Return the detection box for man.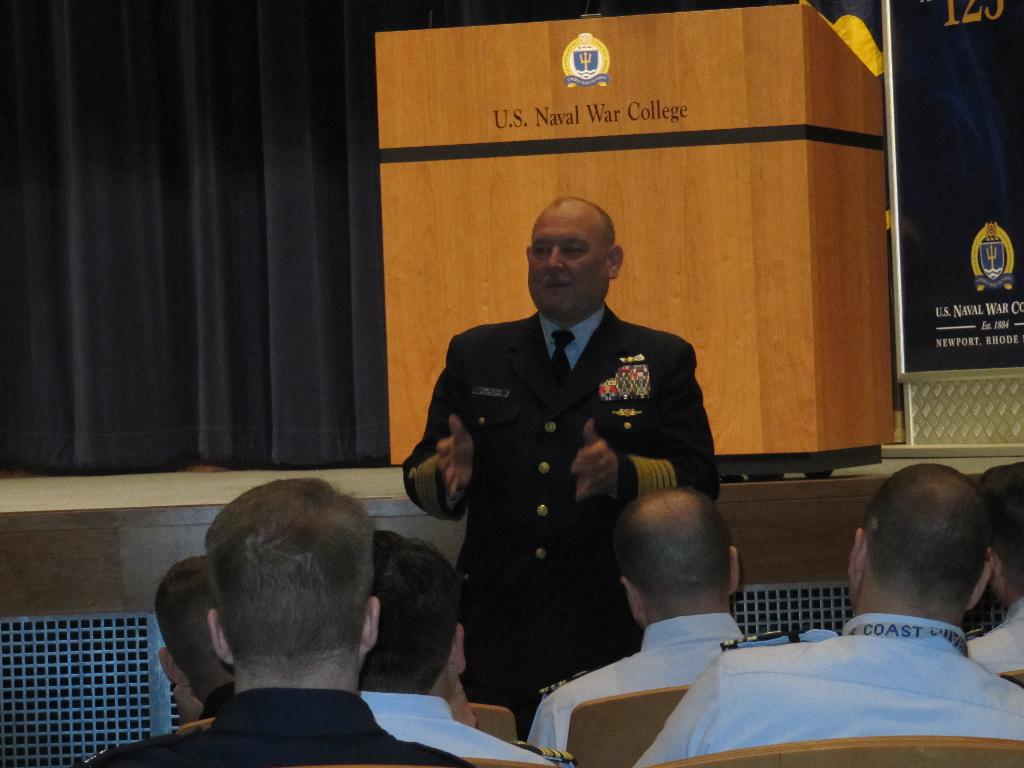
[x1=960, y1=463, x2=1023, y2=675].
